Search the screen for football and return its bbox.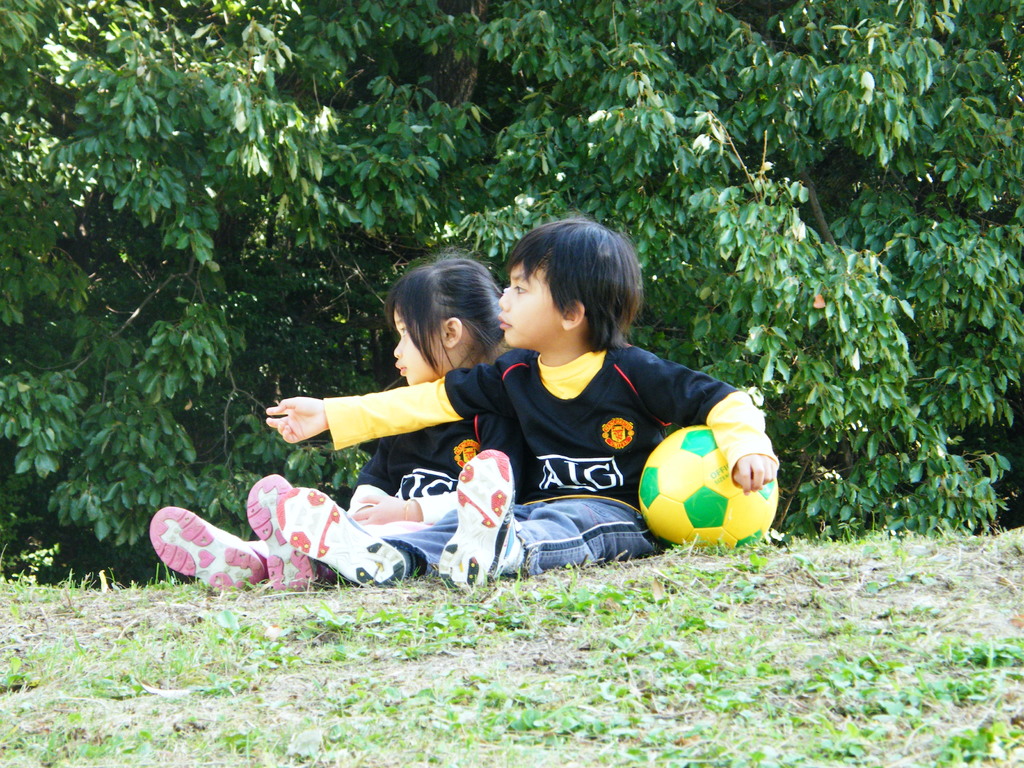
Found: <region>635, 425, 781, 545</region>.
